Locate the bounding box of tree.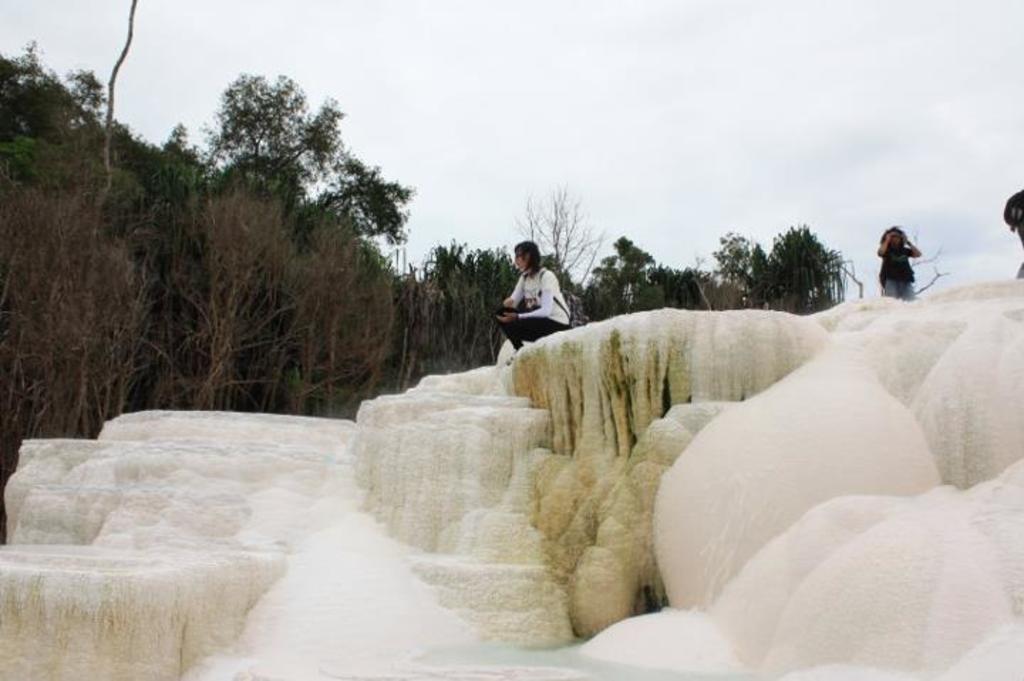
Bounding box: <box>124,55,428,422</box>.
